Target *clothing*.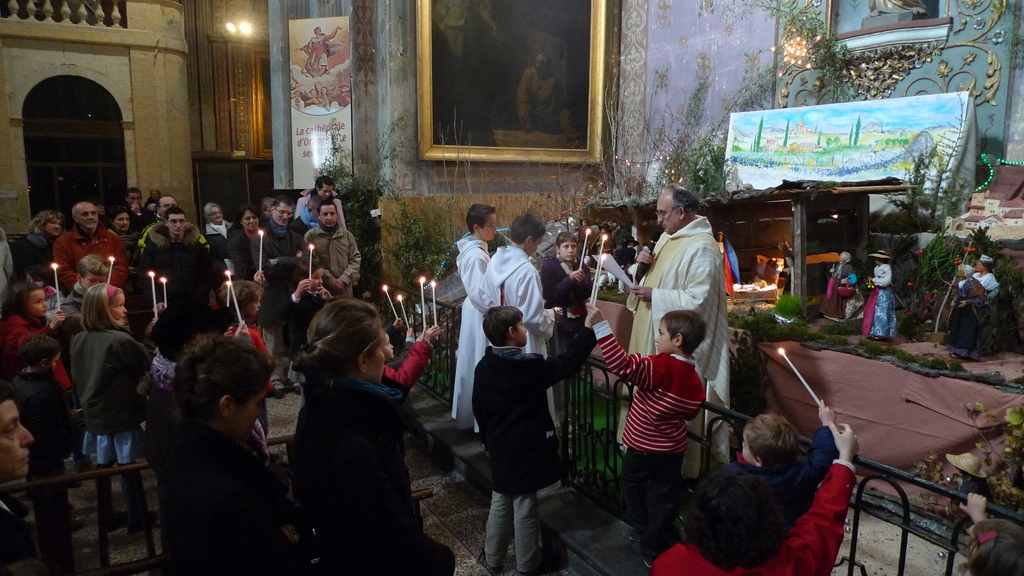
Target region: (720, 423, 840, 527).
